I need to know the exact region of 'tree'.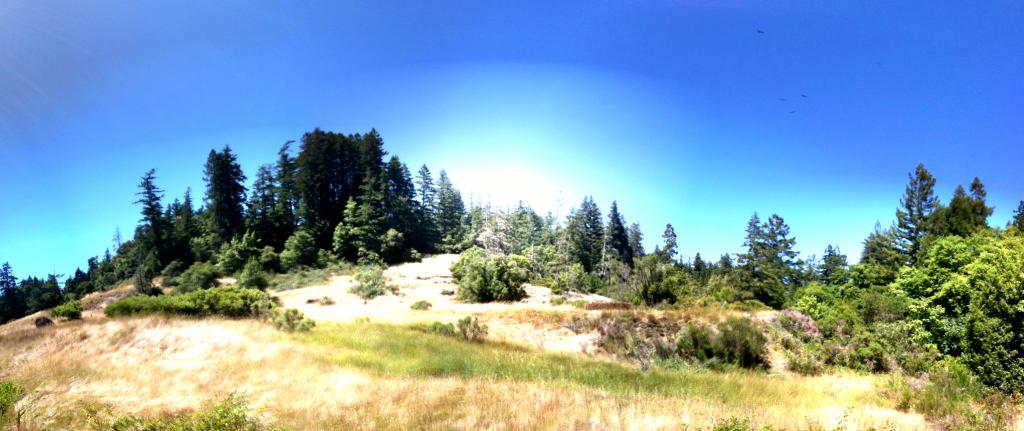
Region: 18:274:64:316.
